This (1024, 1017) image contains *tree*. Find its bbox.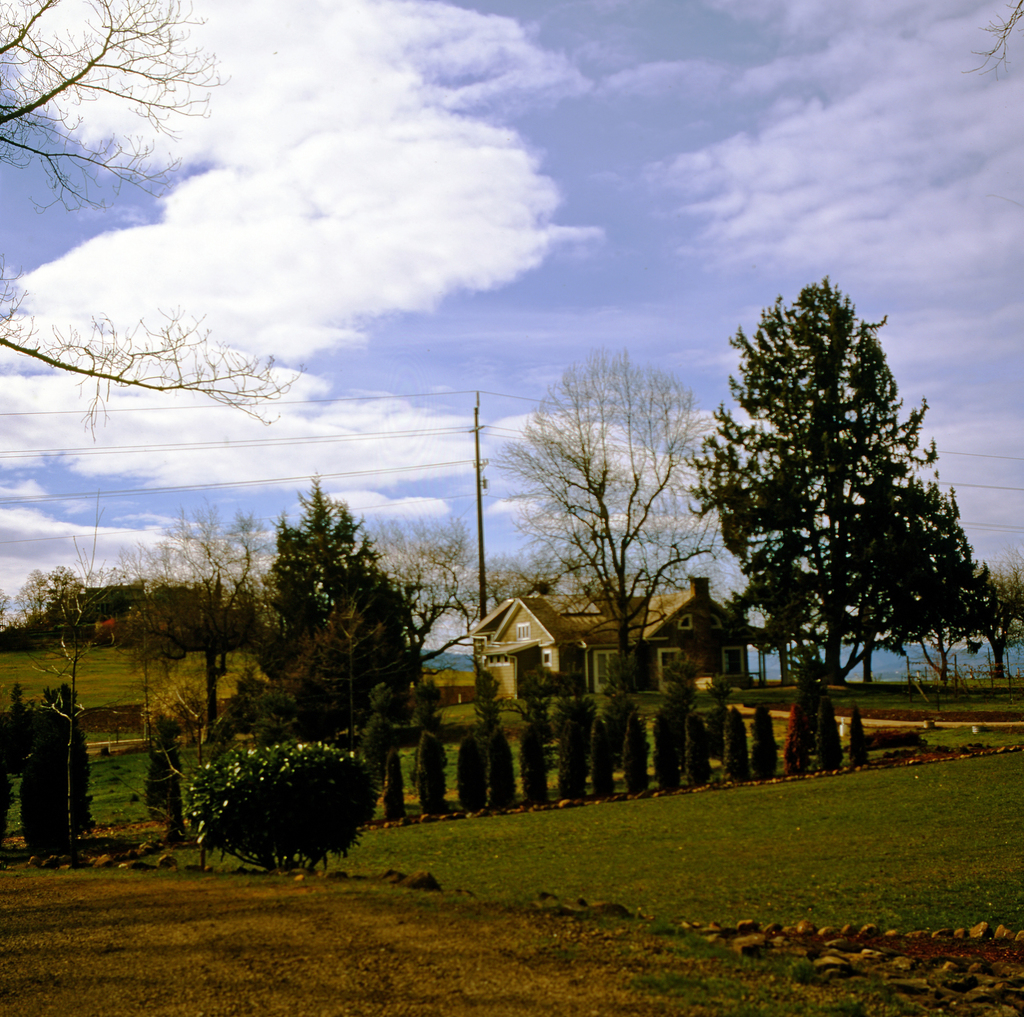
rect(712, 293, 973, 730).
